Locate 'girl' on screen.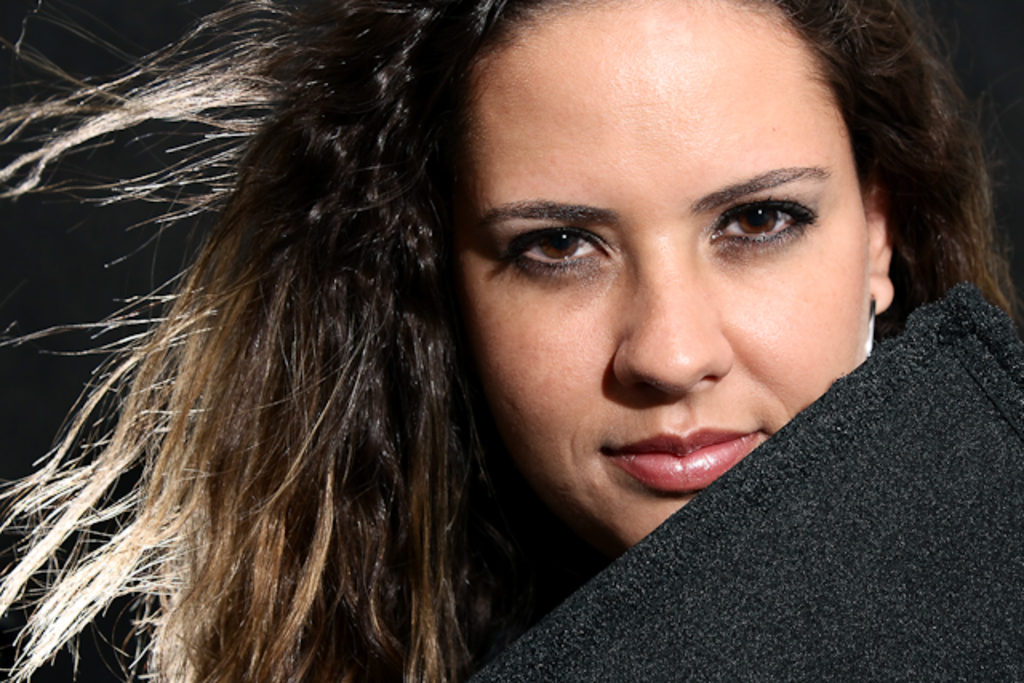
On screen at [0, 0, 1022, 681].
